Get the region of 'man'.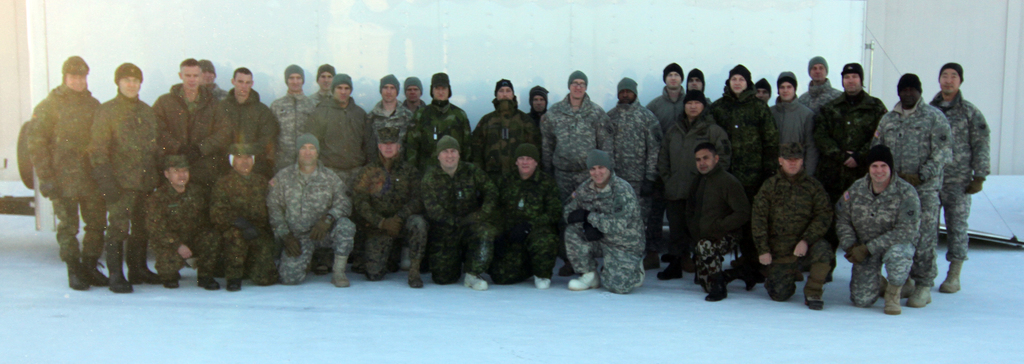
[x1=309, y1=75, x2=376, y2=277].
